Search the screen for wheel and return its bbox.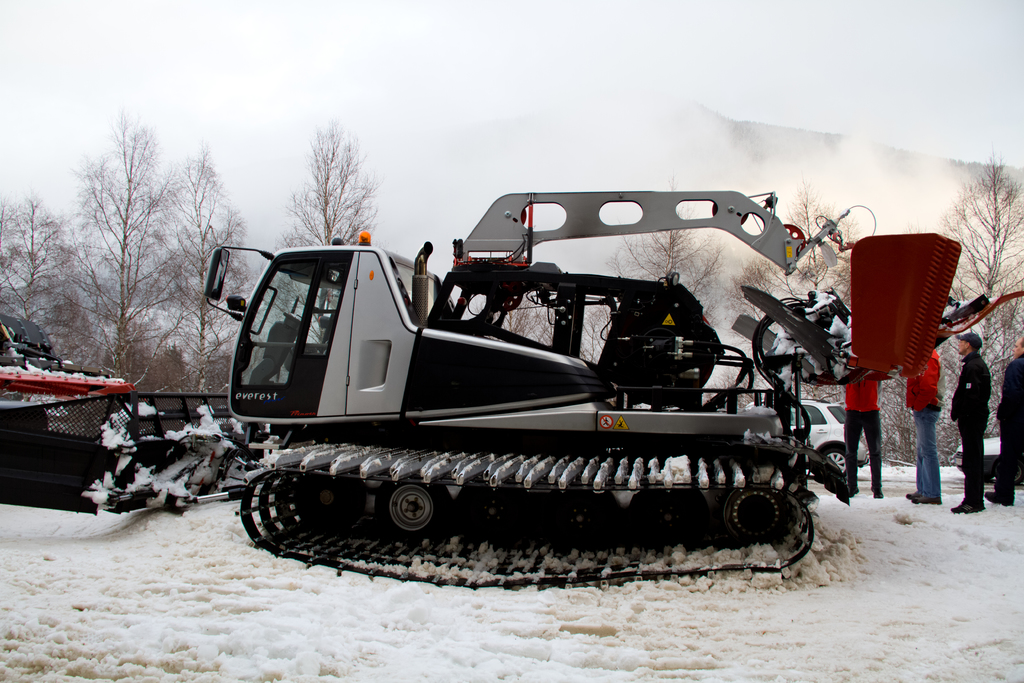
Found: 452:482:535:544.
